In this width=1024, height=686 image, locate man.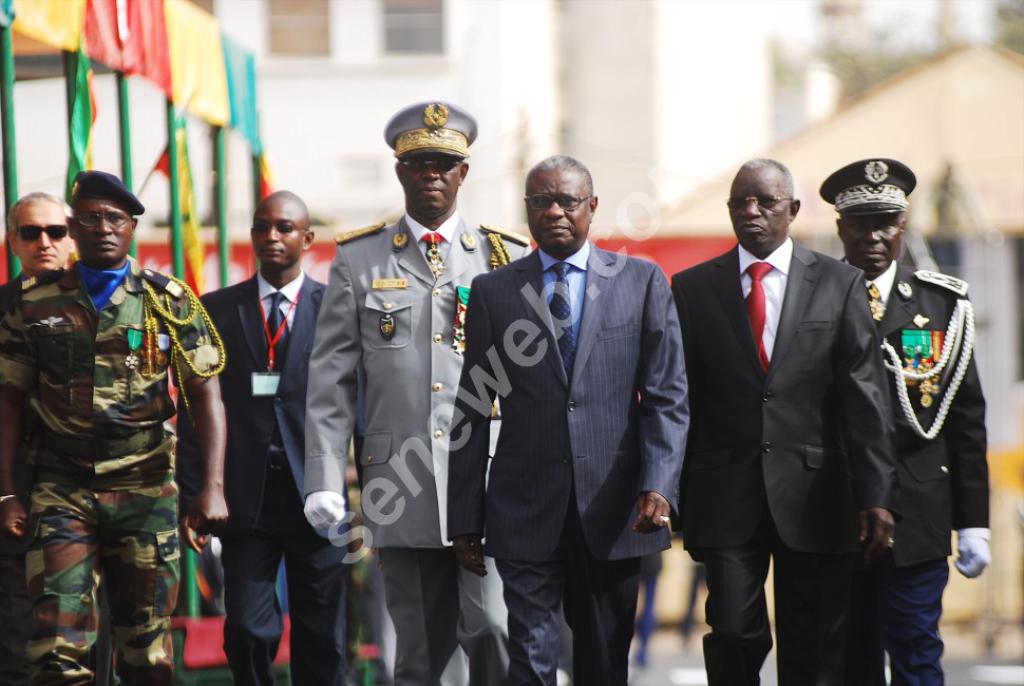
Bounding box: x1=304, y1=96, x2=535, y2=685.
